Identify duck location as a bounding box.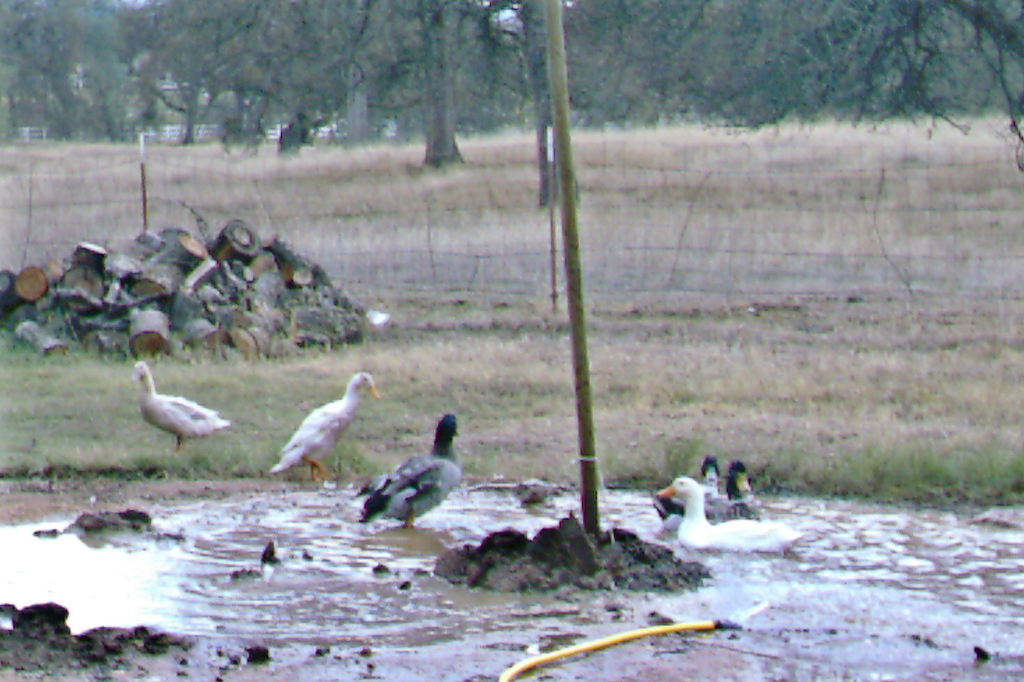
{"x1": 656, "y1": 476, "x2": 803, "y2": 550}.
